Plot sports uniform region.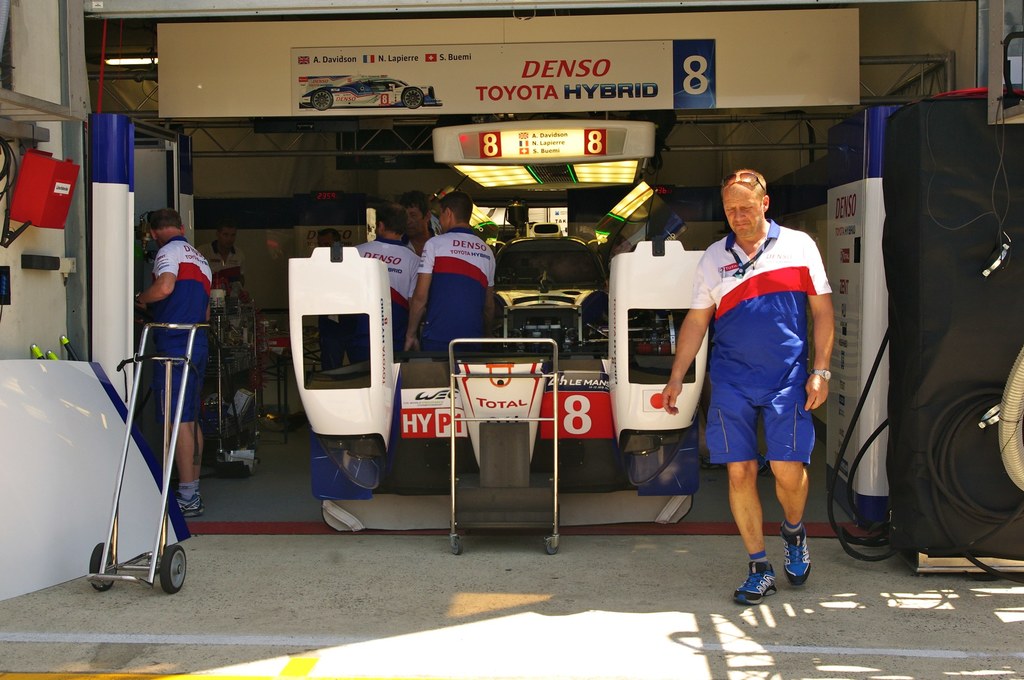
Plotted at detection(347, 234, 422, 364).
